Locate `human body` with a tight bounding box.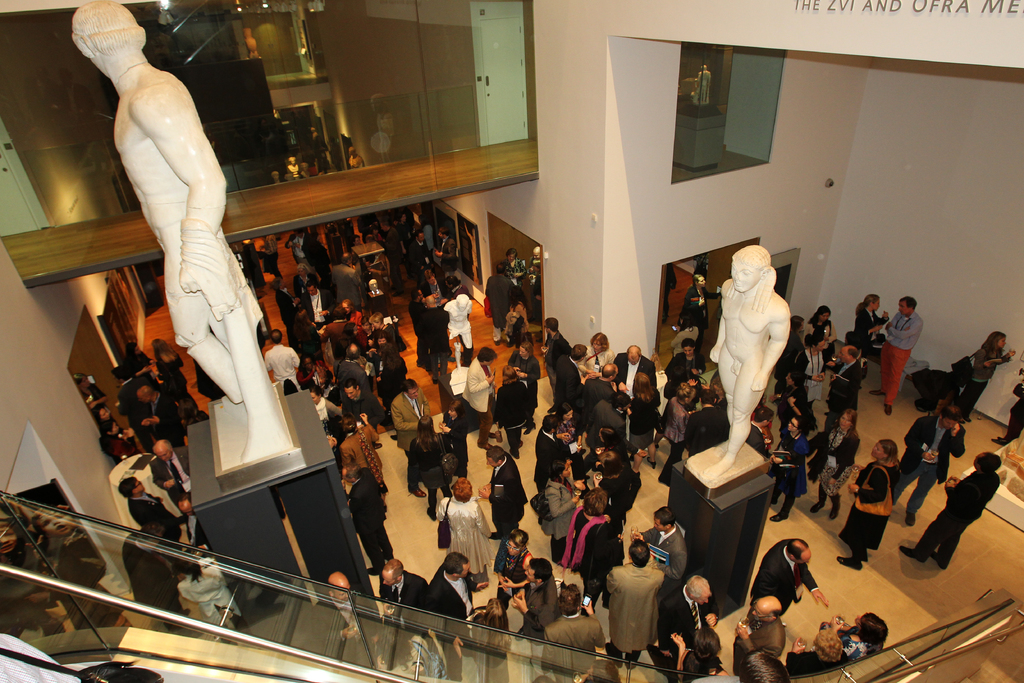
[684, 389, 730, 457].
